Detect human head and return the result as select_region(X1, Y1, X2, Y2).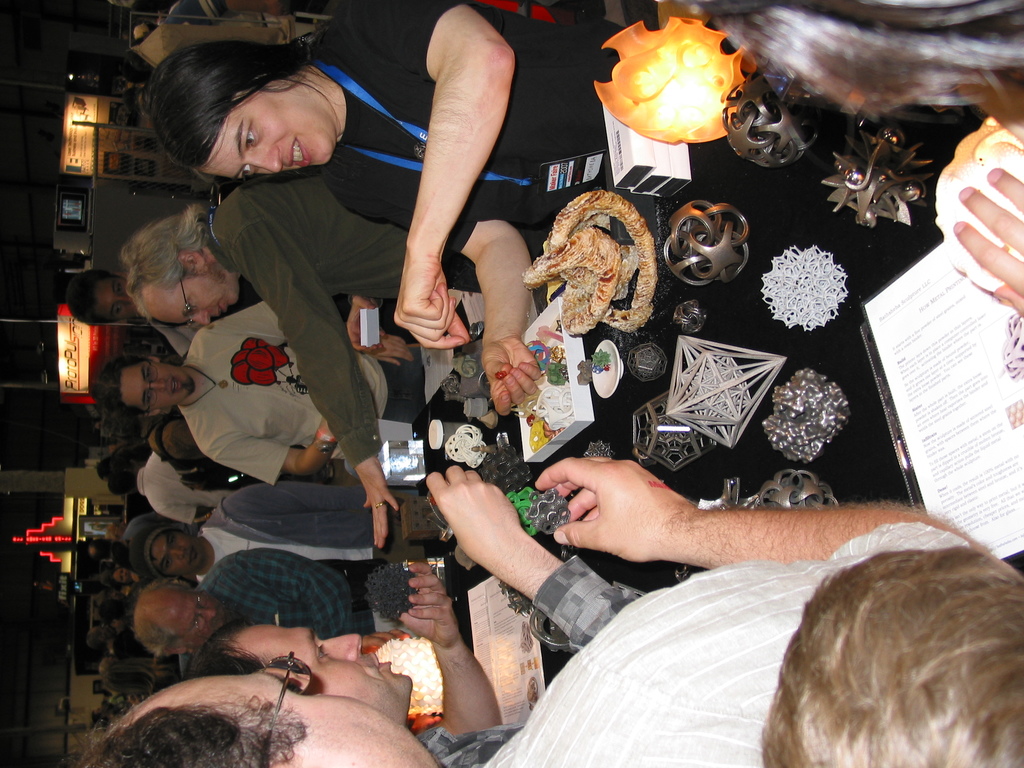
select_region(705, 0, 1023, 102).
